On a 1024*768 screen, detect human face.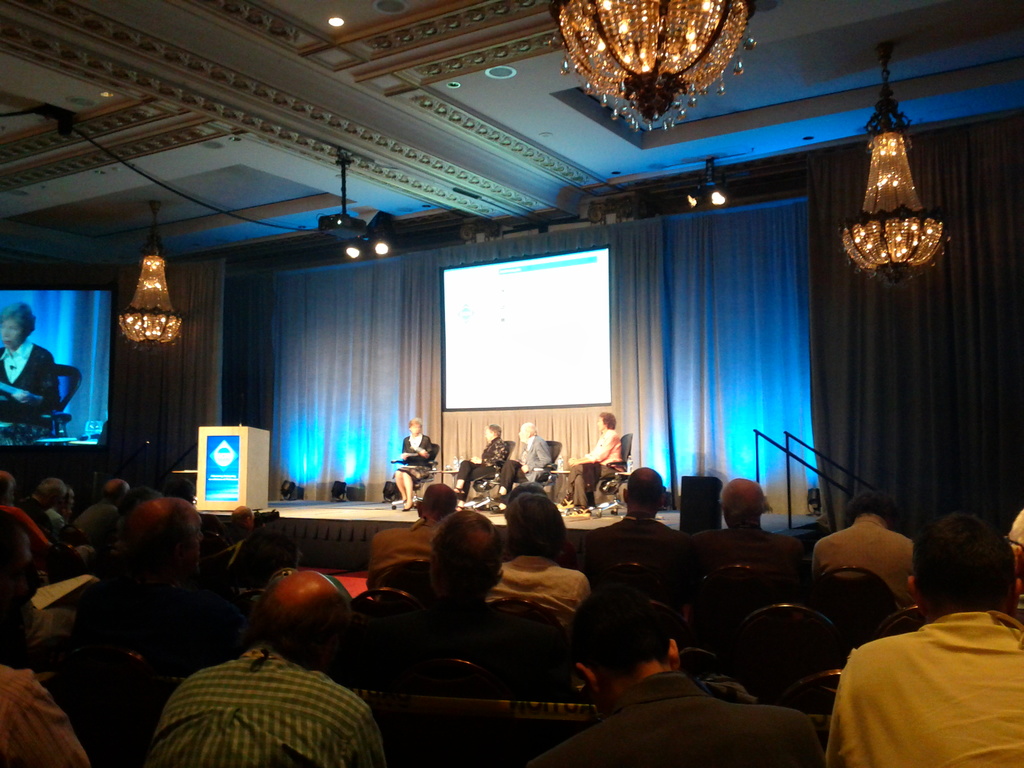
pyautogui.locateOnScreen(3, 321, 22, 348).
